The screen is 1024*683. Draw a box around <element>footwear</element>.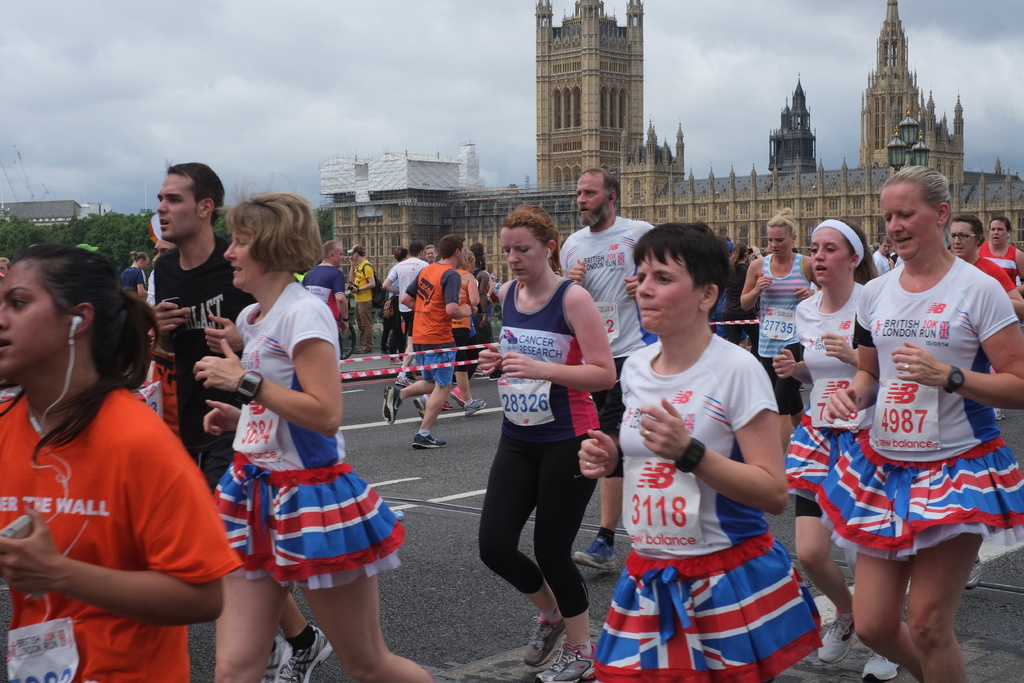
(left=410, top=393, right=436, bottom=424).
